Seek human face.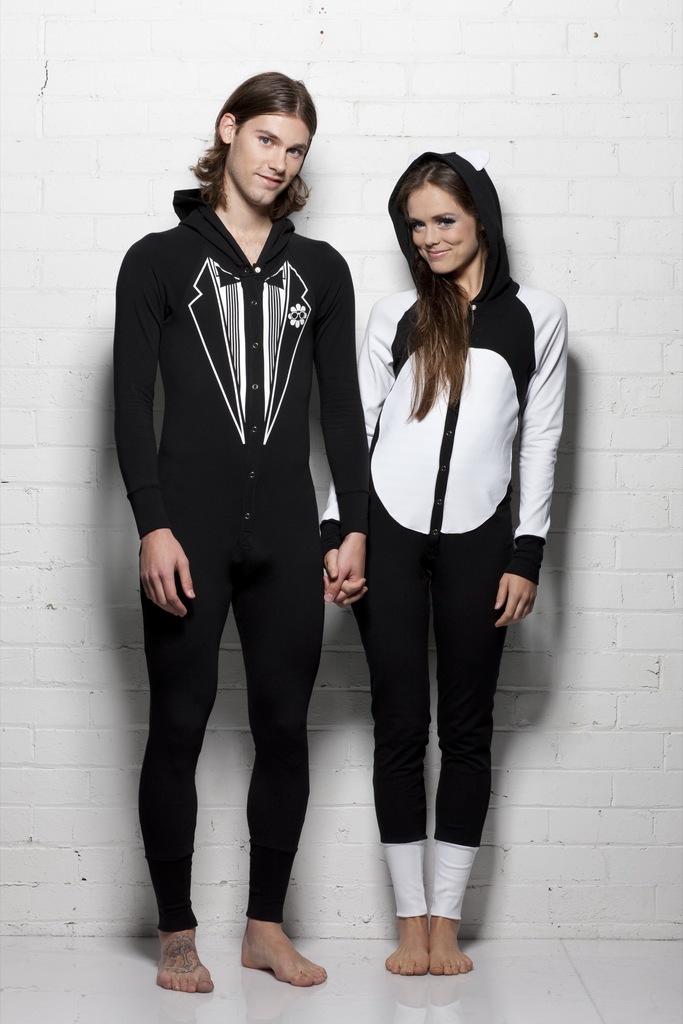
x1=405, y1=180, x2=479, y2=273.
